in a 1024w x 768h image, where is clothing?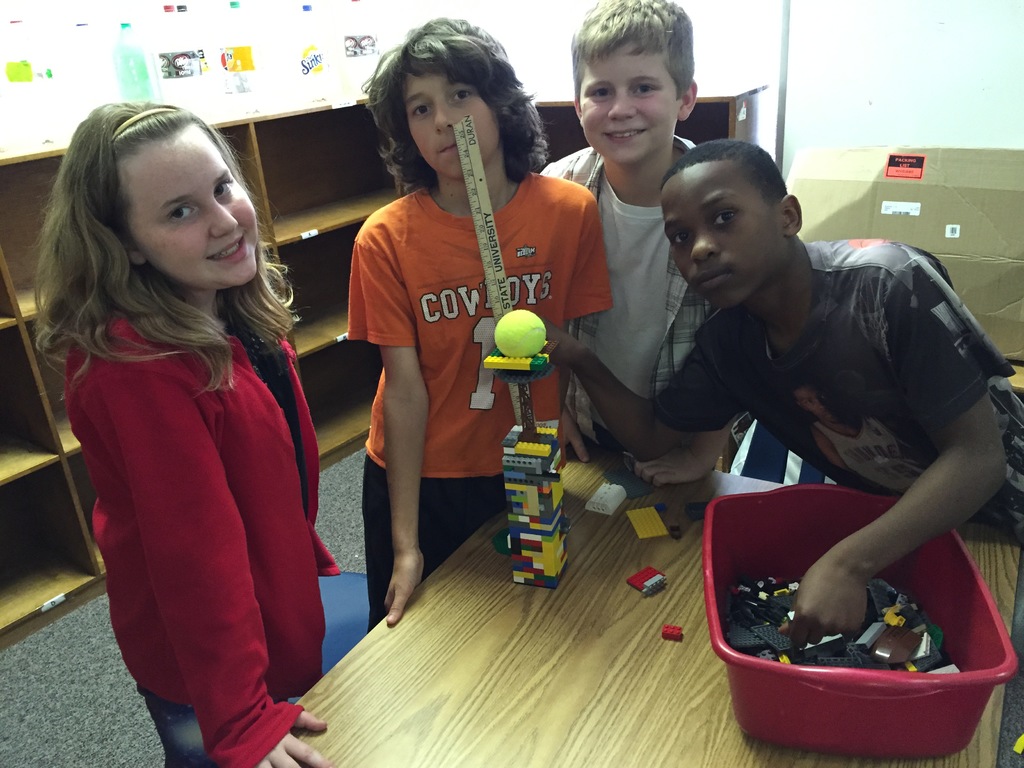
detection(644, 225, 1023, 527).
